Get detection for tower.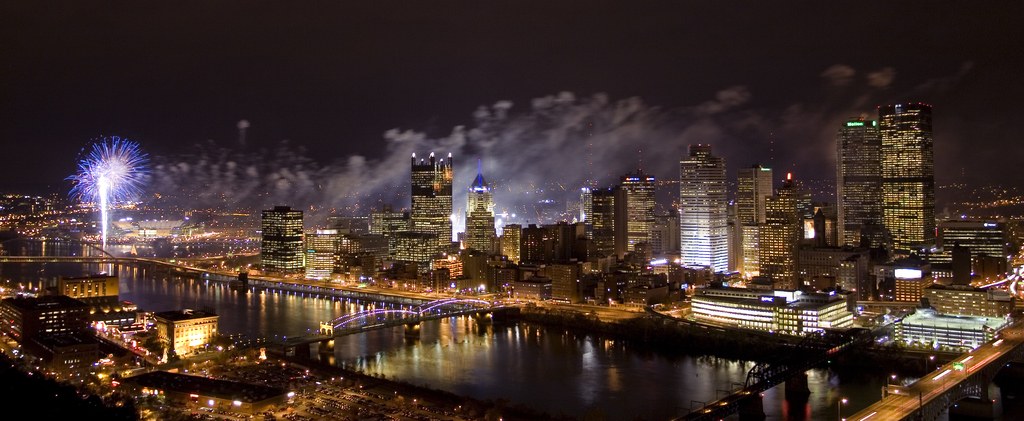
Detection: (left=405, top=152, right=455, bottom=259).
